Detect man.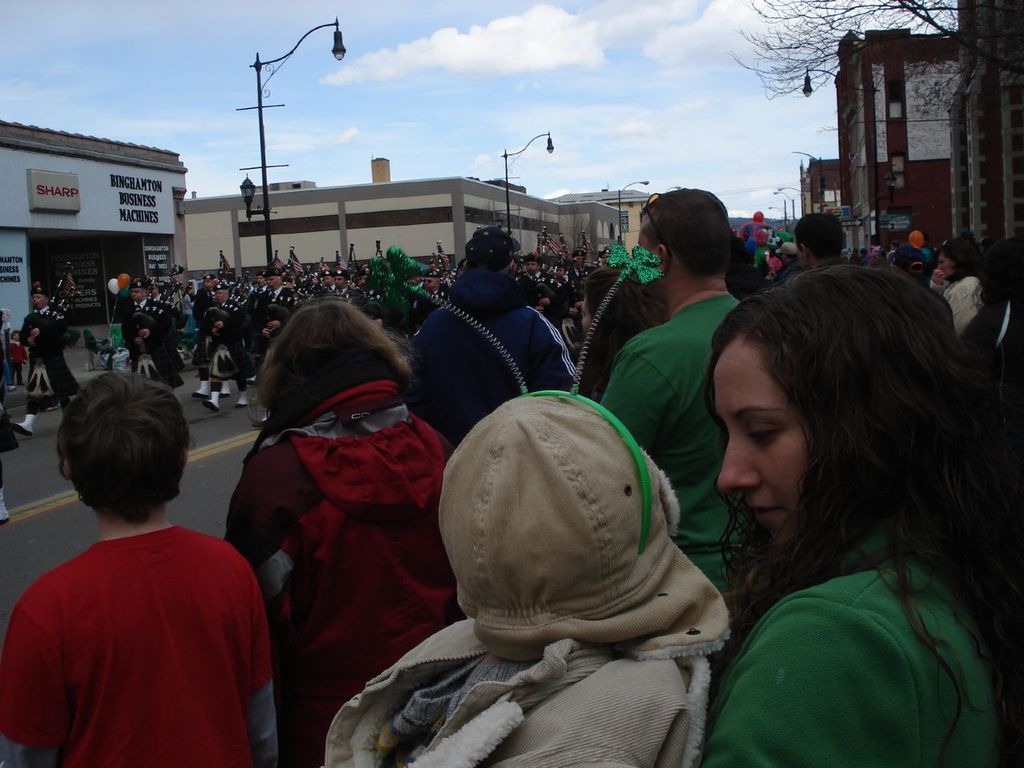
Detected at bbox=(117, 282, 181, 390).
